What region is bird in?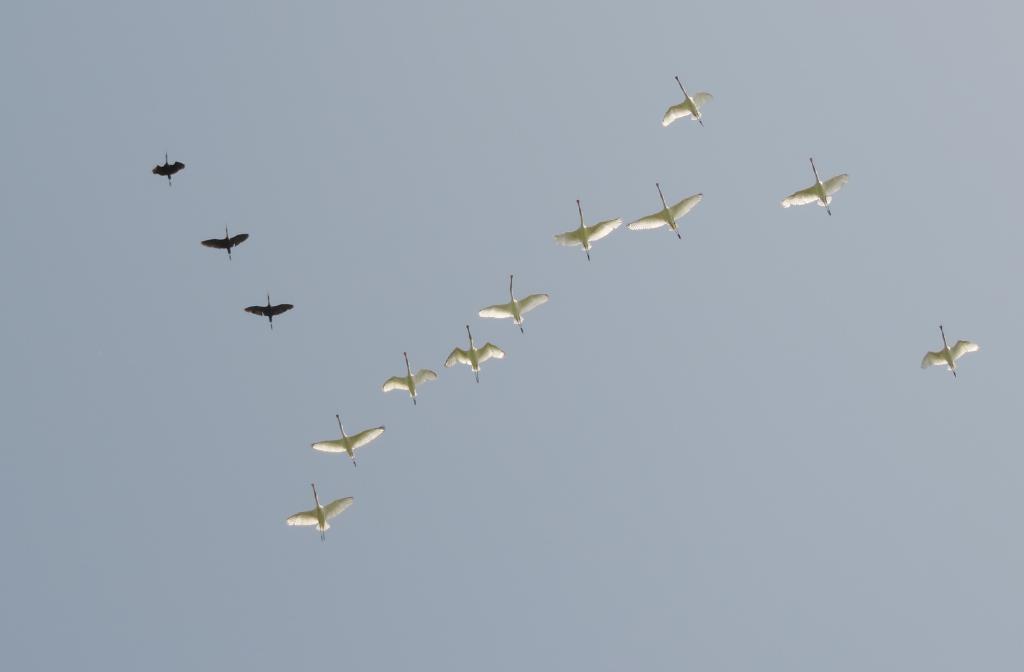
<bbox>308, 411, 383, 471</bbox>.
